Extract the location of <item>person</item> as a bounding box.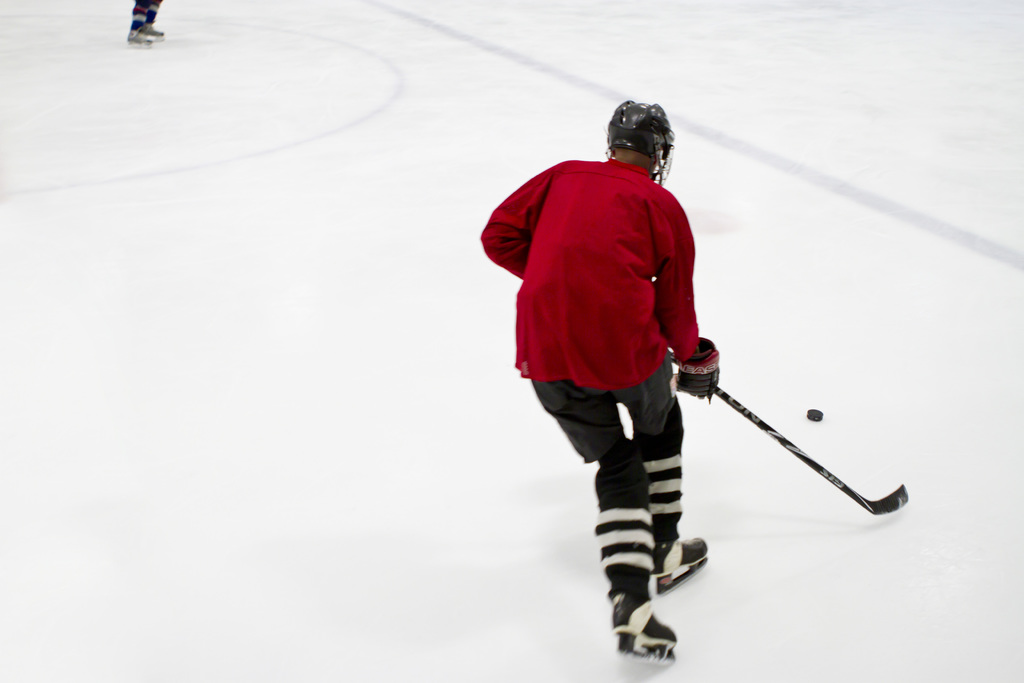
detection(490, 90, 742, 660).
